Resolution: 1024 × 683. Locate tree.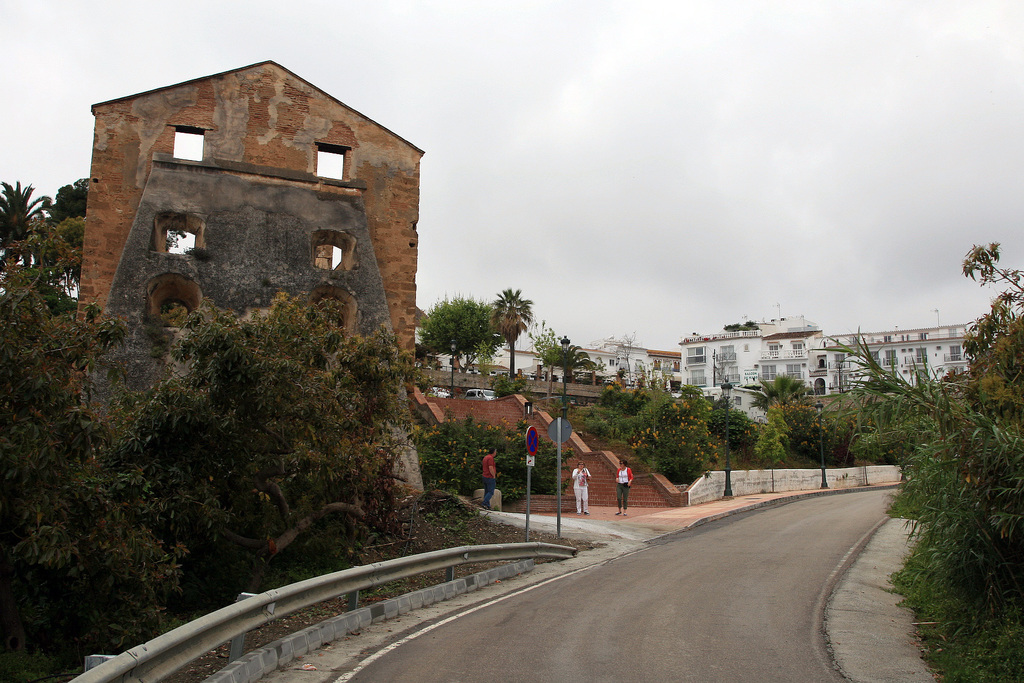
box=[49, 215, 82, 308].
